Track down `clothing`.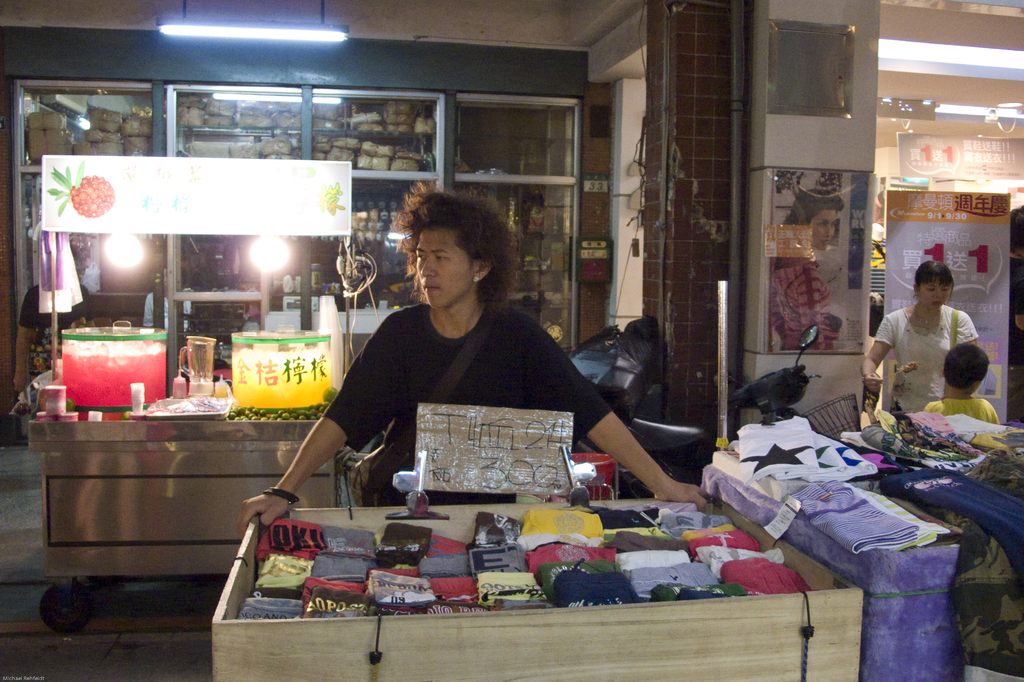
Tracked to <bbox>289, 253, 639, 512</bbox>.
